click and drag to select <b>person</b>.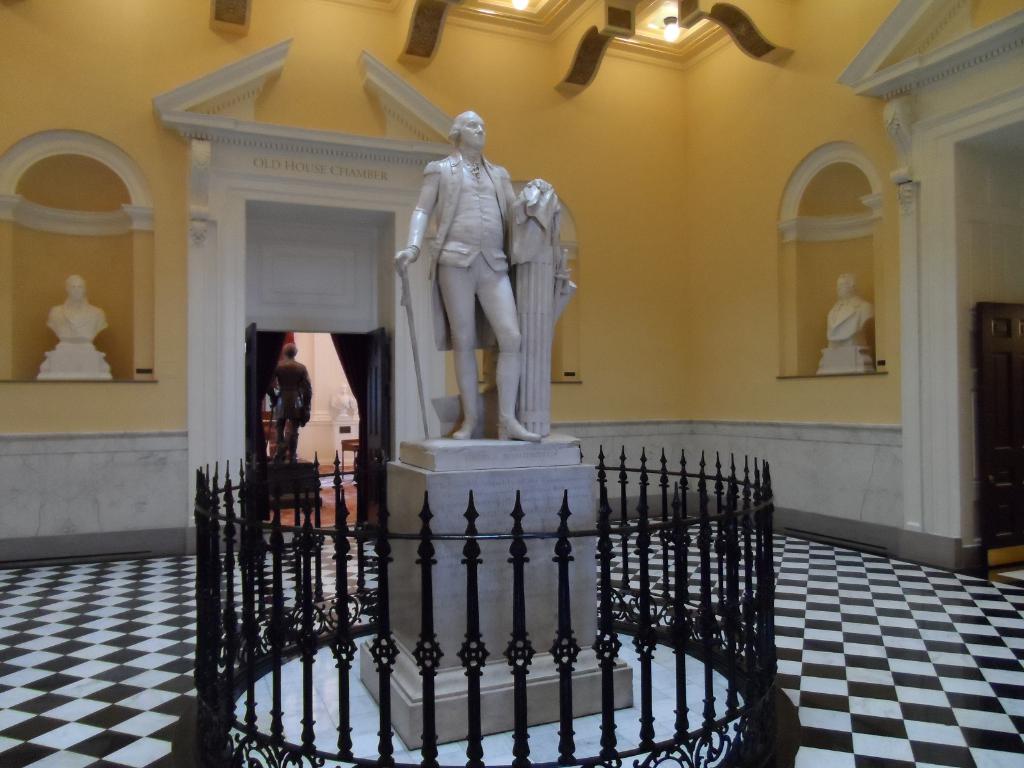
Selection: [827,271,876,344].
